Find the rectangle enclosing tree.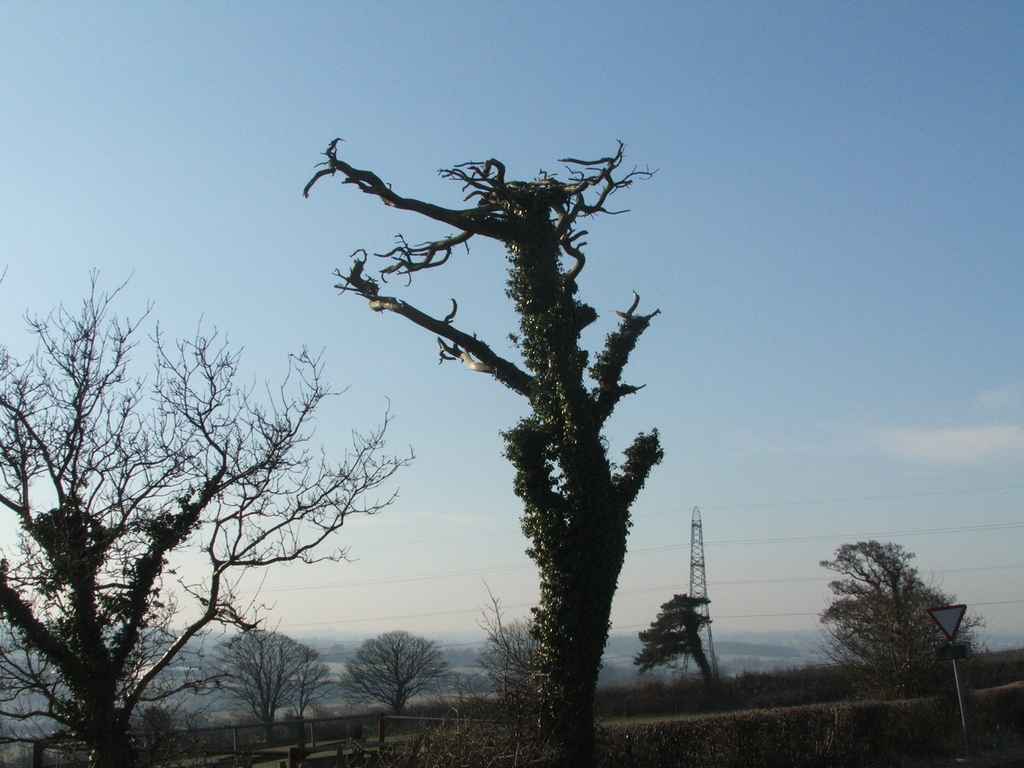
633,591,717,682.
